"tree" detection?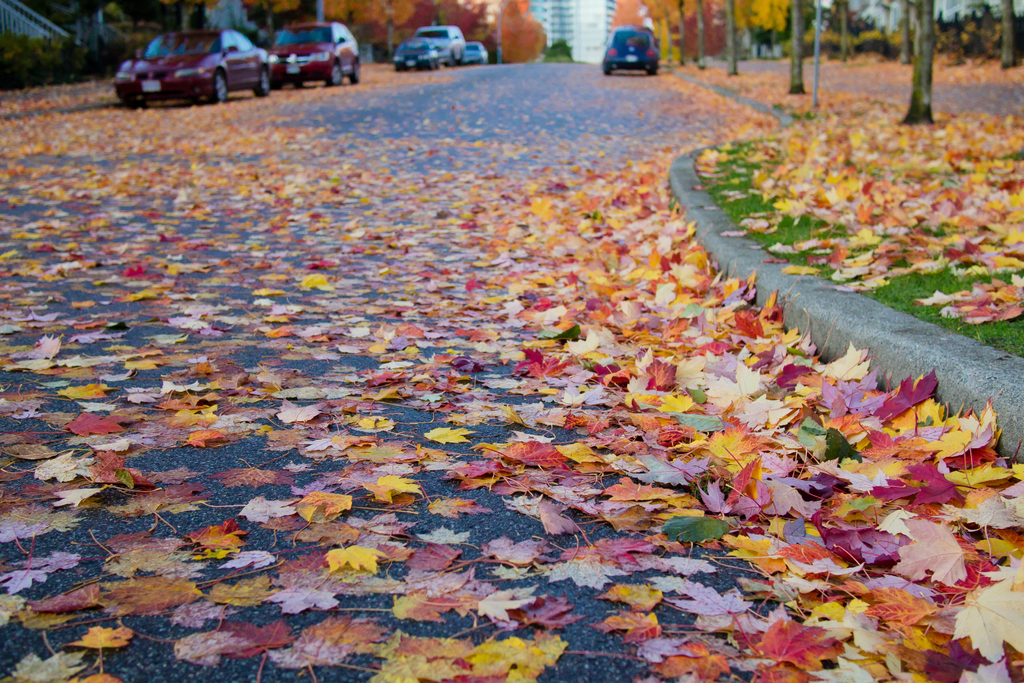
1000 0 1021 71
